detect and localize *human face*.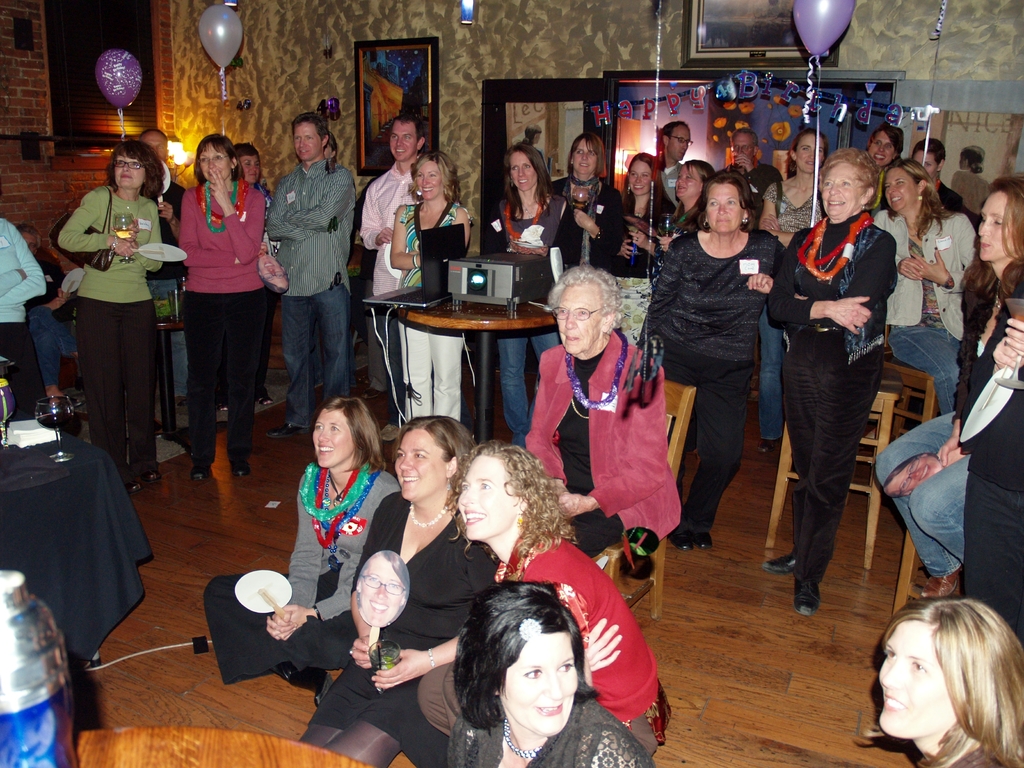
Localized at 794/134/822/173.
